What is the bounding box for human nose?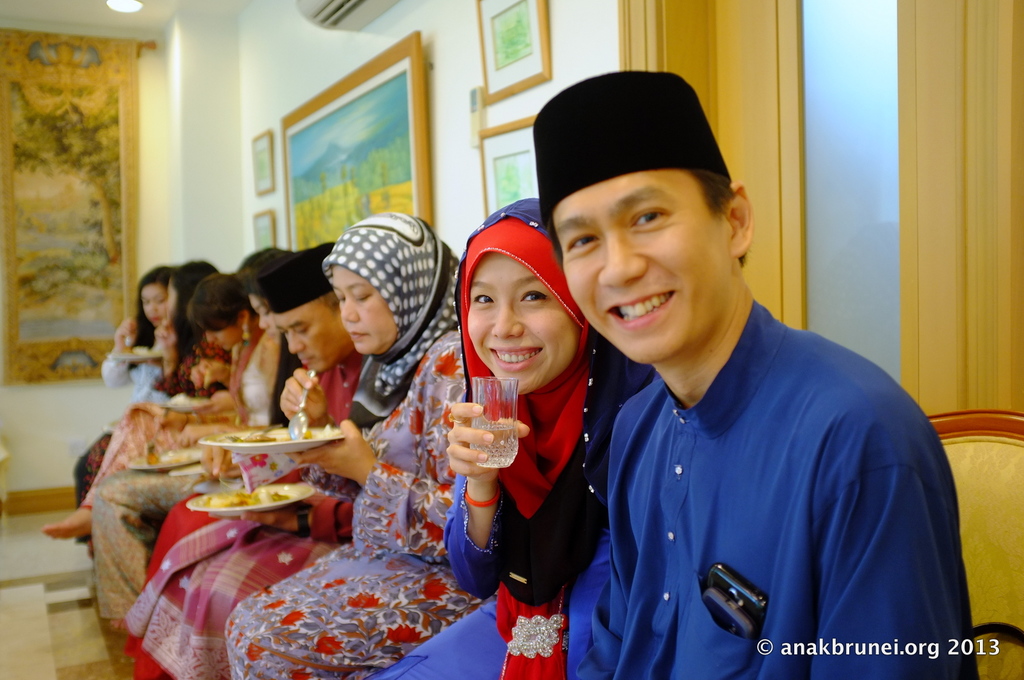
[150,302,157,313].
